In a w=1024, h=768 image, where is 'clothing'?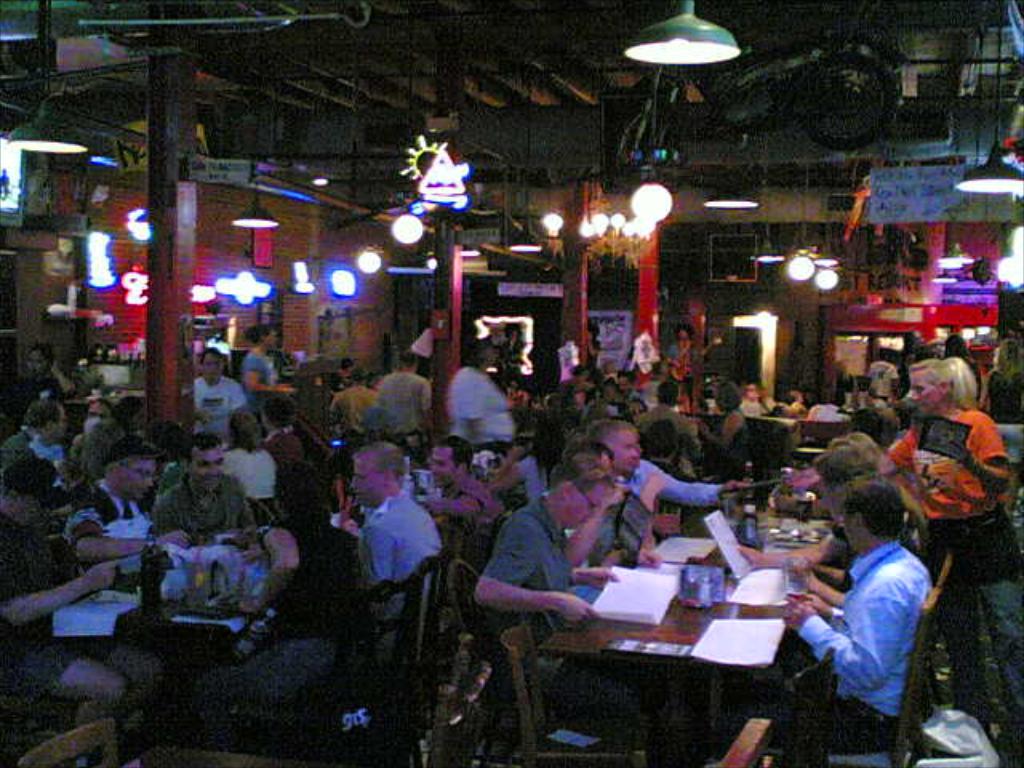
(192, 376, 243, 443).
